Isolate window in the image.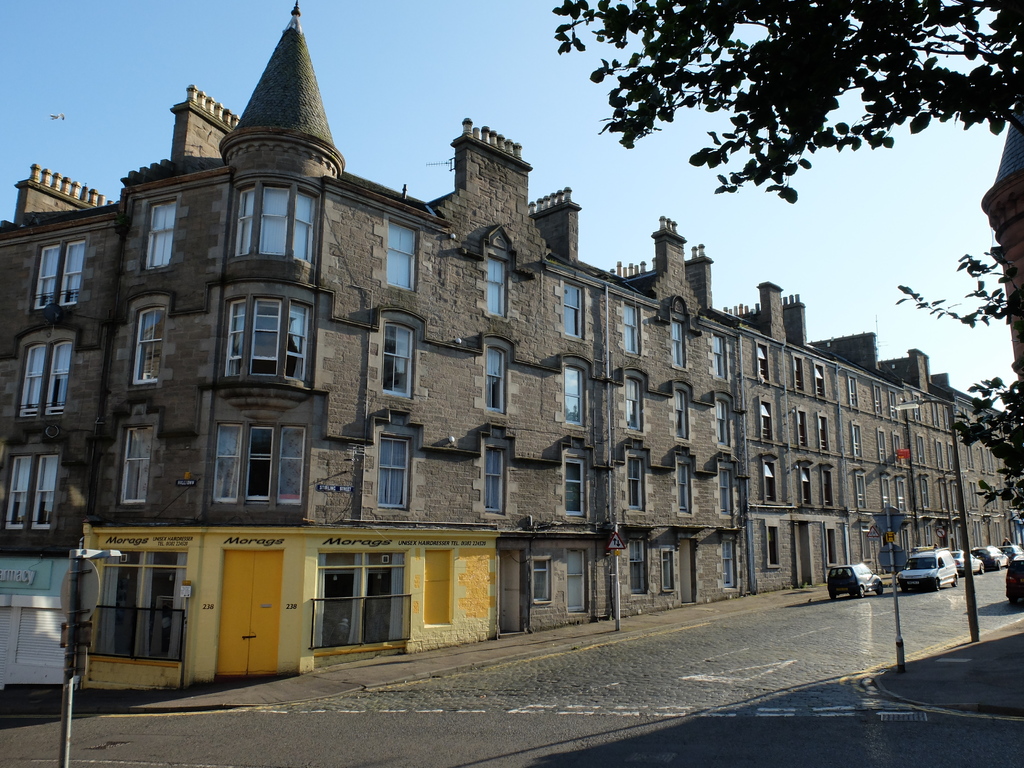
Isolated region: rect(853, 423, 861, 459).
